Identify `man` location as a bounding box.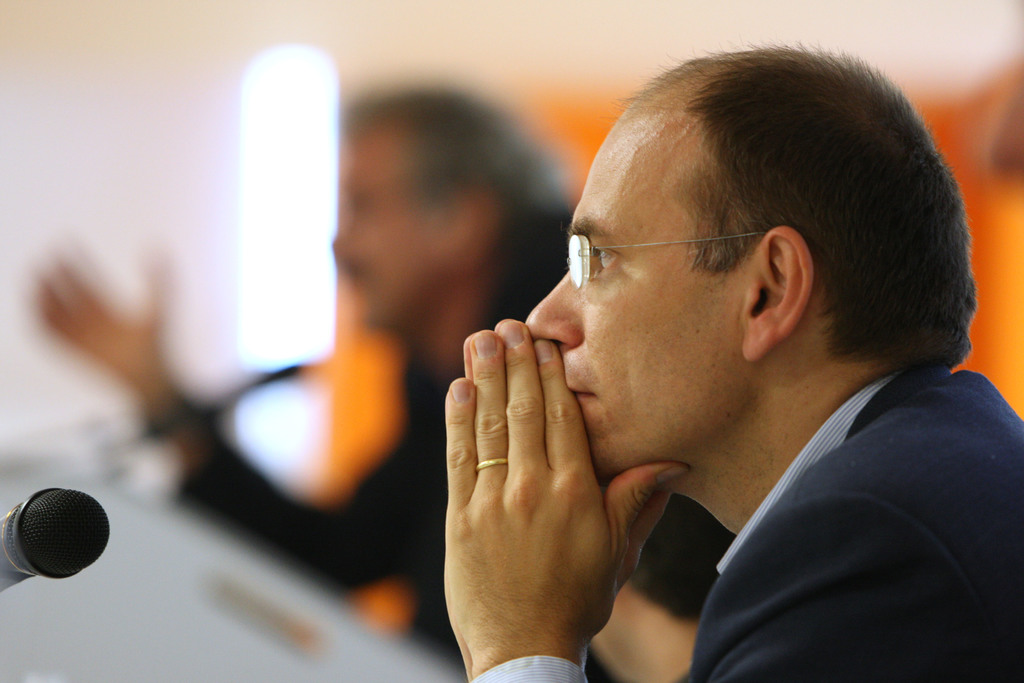
bbox=(37, 84, 580, 666).
